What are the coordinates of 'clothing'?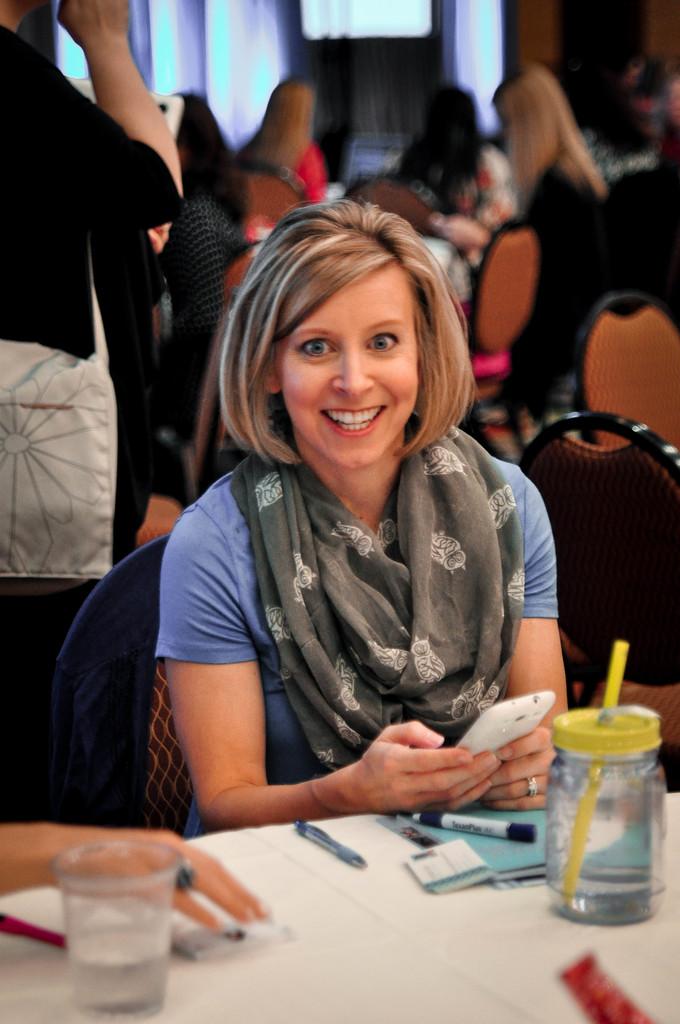
x1=261 y1=127 x2=341 y2=200.
